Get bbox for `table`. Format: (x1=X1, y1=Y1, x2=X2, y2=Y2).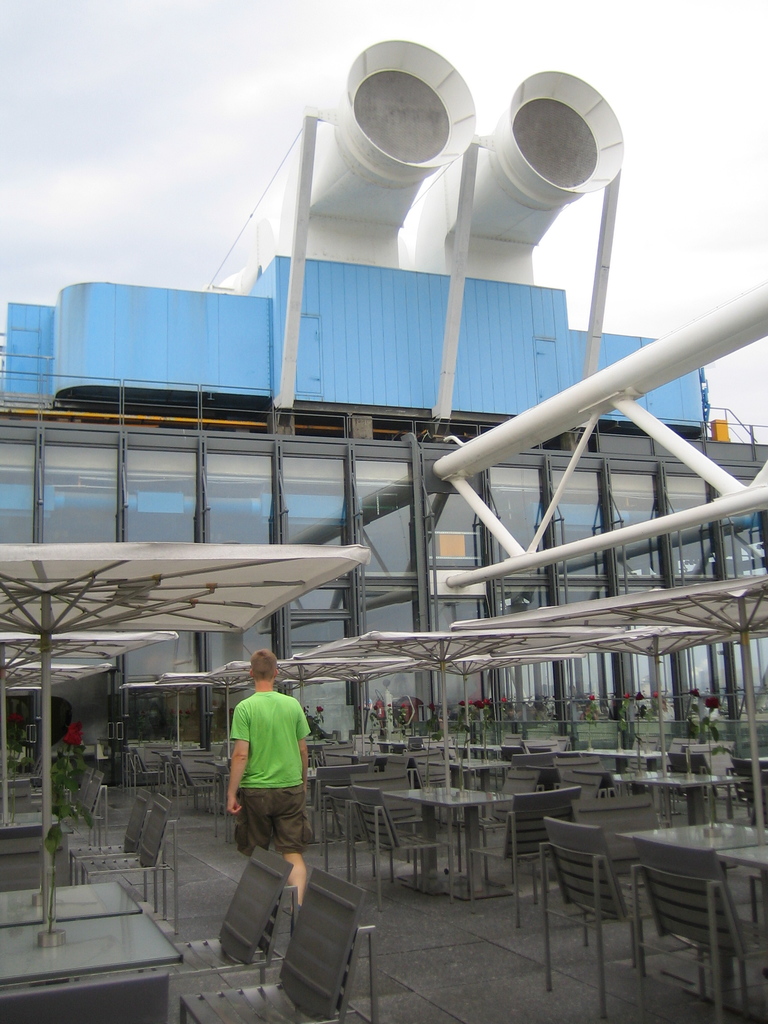
(x1=392, y1=781, x2=506, y2=901).
